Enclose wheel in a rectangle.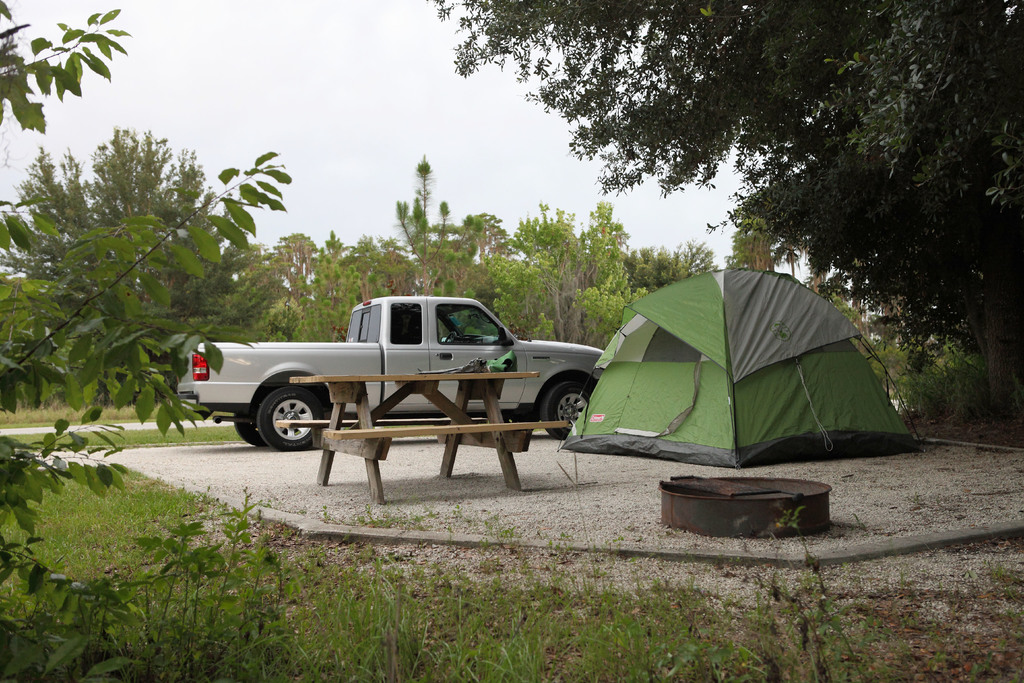
<bbox>446, 333, 456, 343</bbox>.
